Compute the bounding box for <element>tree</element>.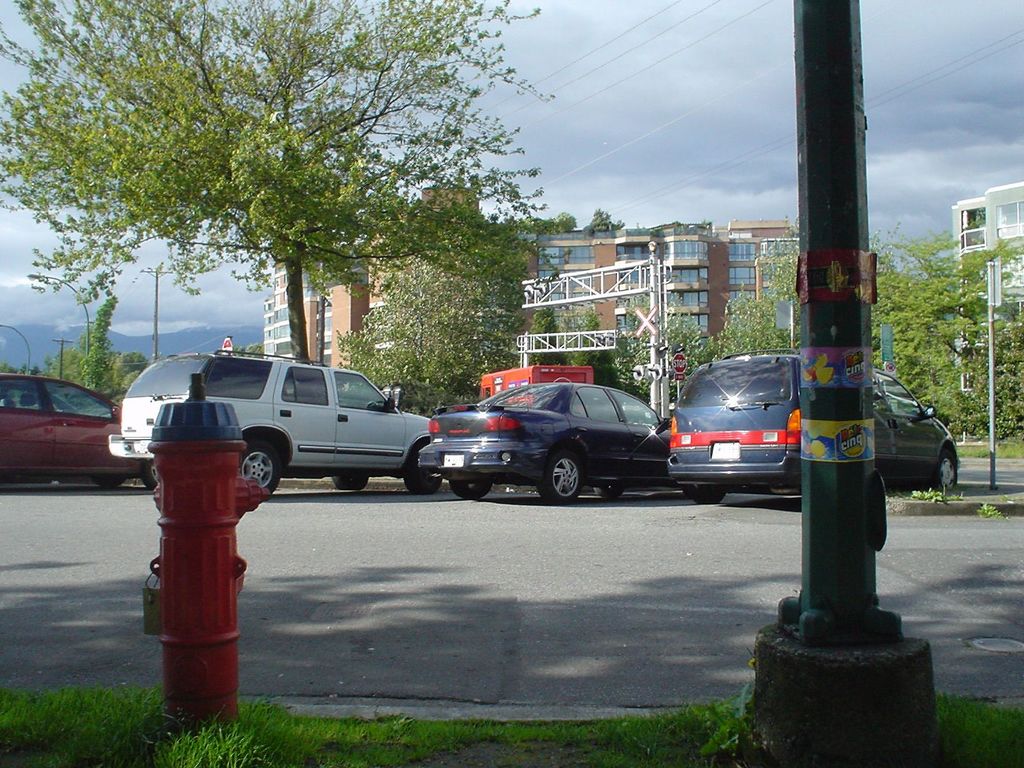
[17,45,556,348].
